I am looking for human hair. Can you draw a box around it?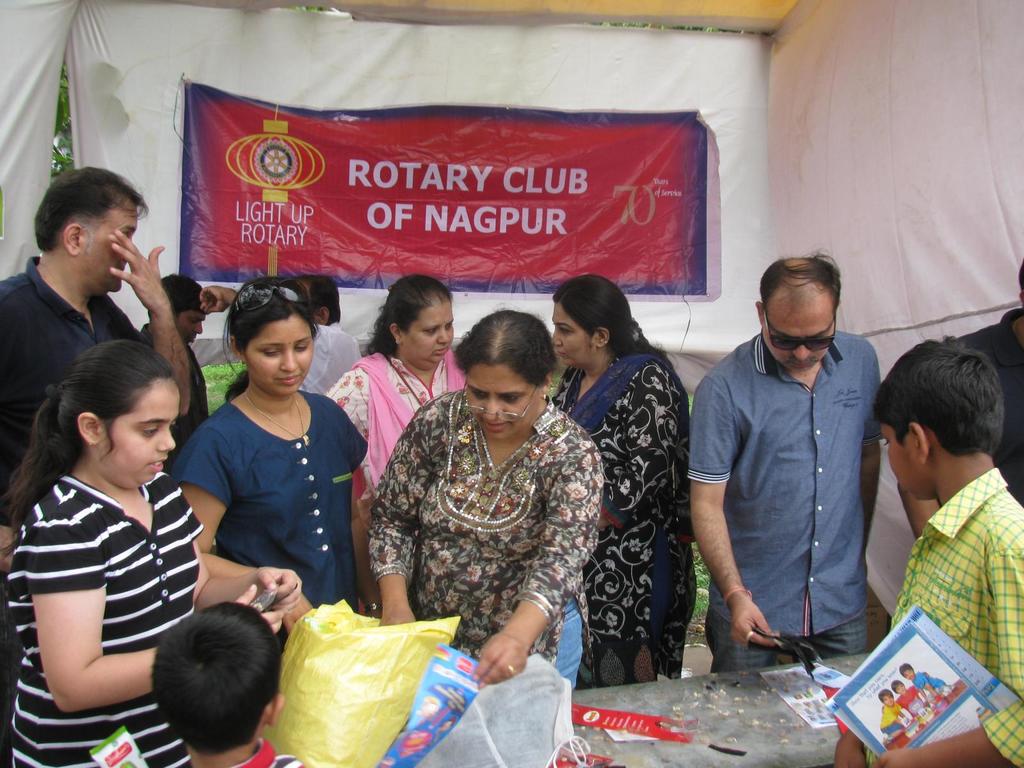
Sure, the bounding box is 221:275:321:382.
